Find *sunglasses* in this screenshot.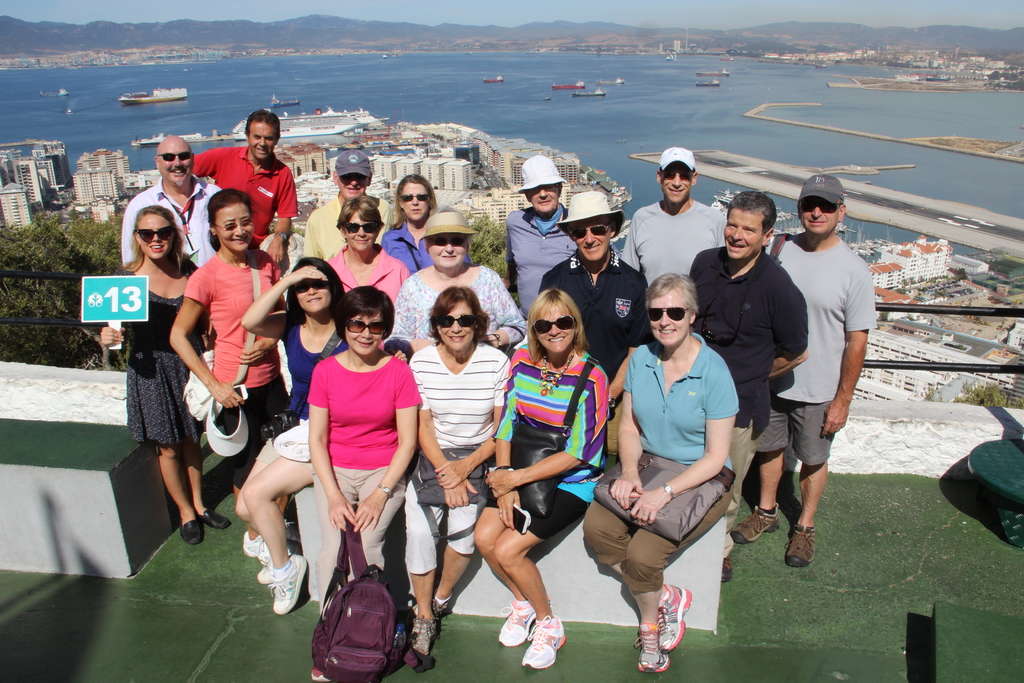
The bounding box for *sunglasses* is rect(348, 322, 388, 334).
